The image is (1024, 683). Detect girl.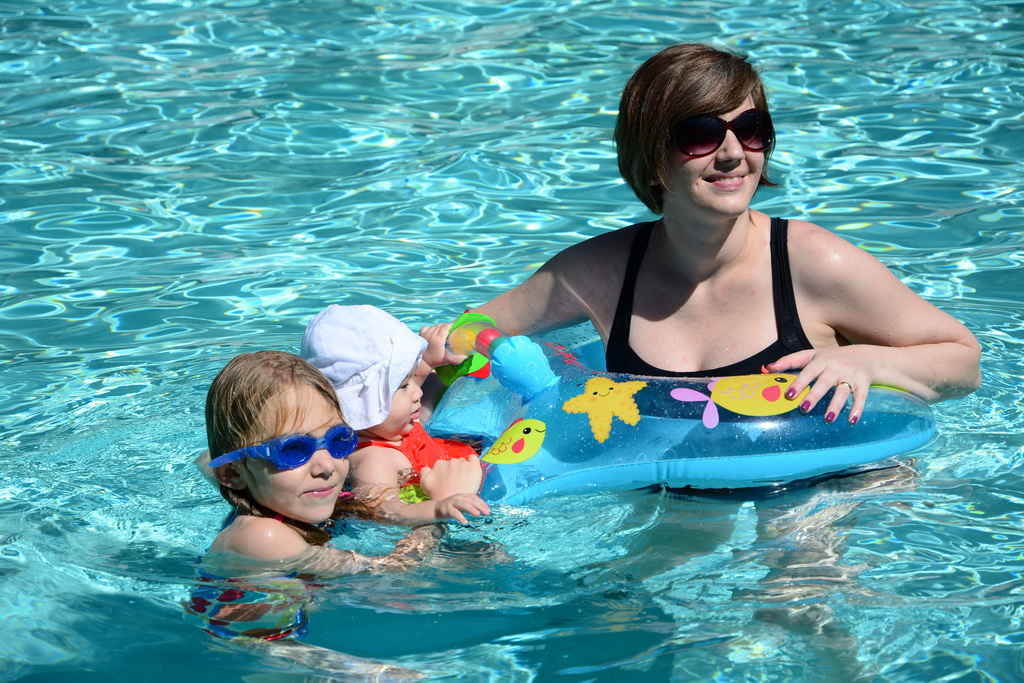
Detection: <box>300,299,488,525</box>.
